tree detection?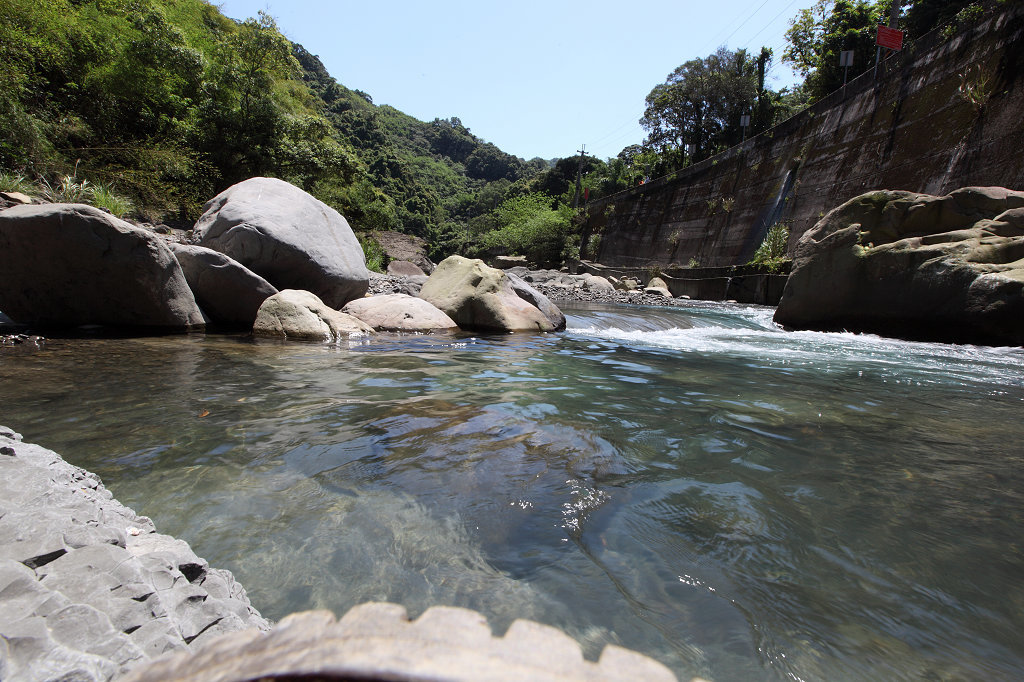
[642,50,784,161]
